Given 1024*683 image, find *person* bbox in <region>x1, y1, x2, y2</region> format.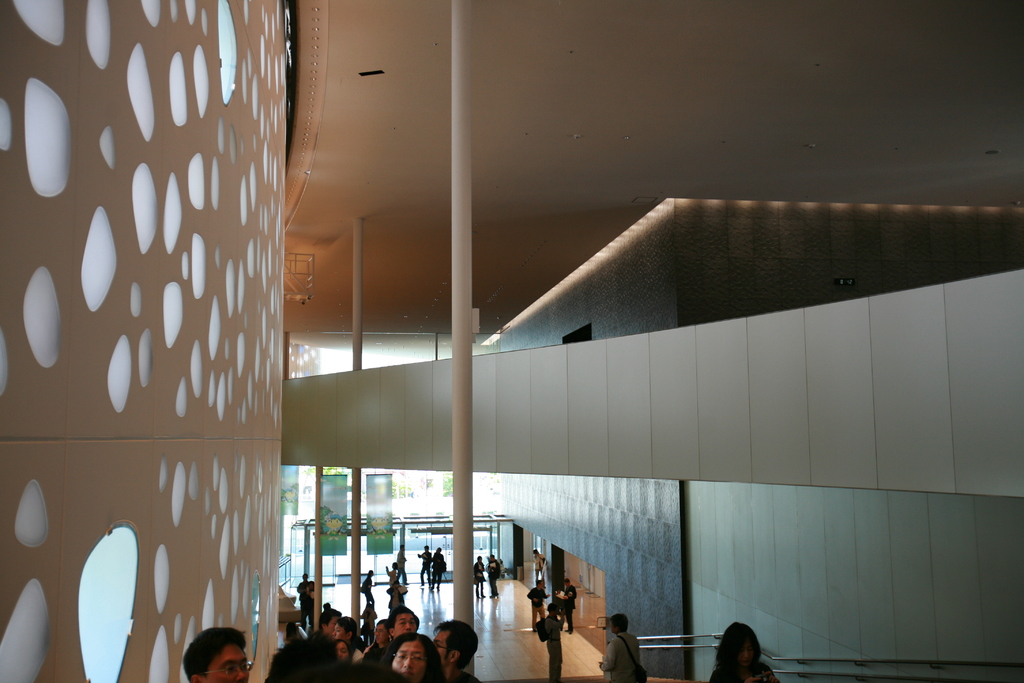
<region>528, 582, 550, 622</region>.
